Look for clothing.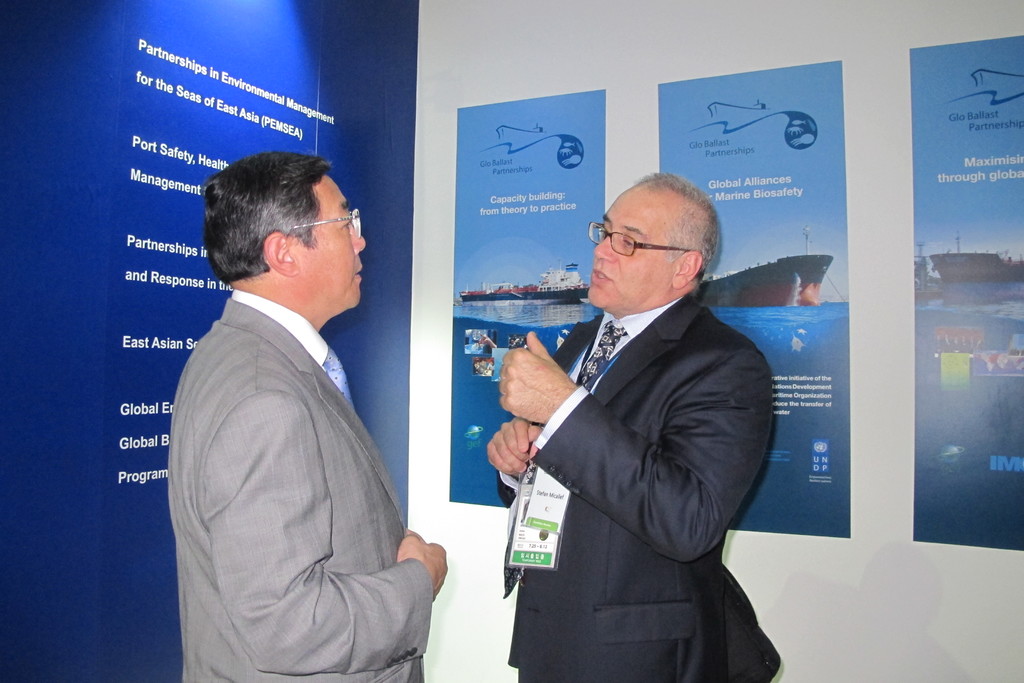
Found: BBox(164, 290, 431, 682).
